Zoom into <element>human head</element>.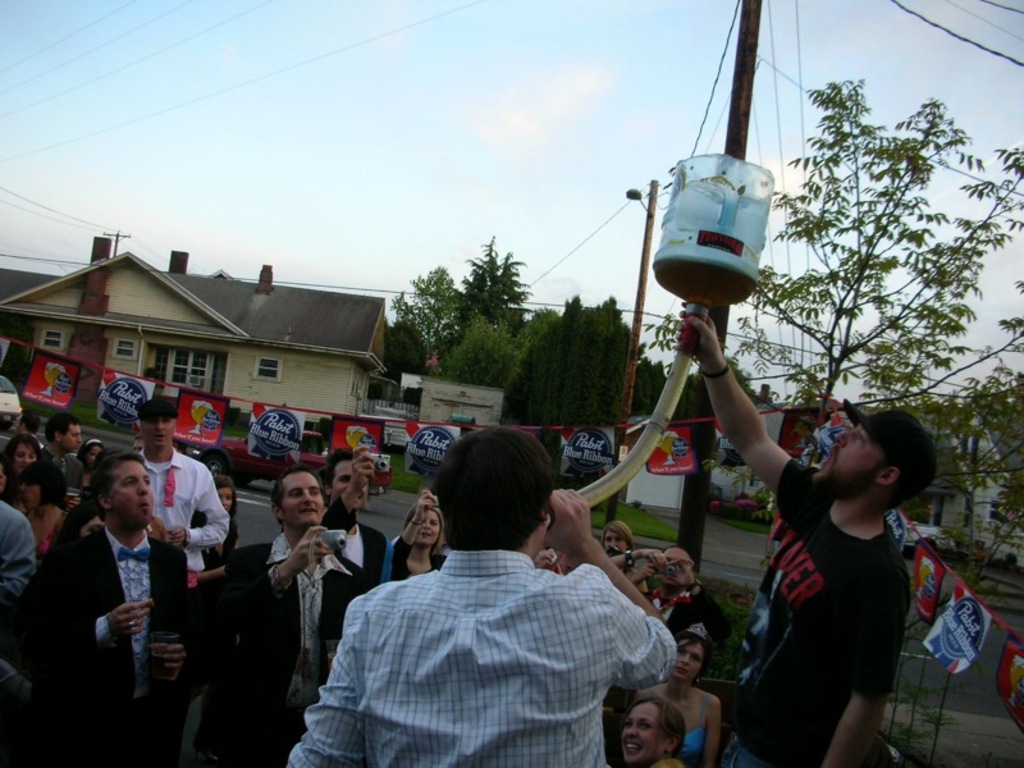
Zoom target: bbox(676, 632, 709, 681).
